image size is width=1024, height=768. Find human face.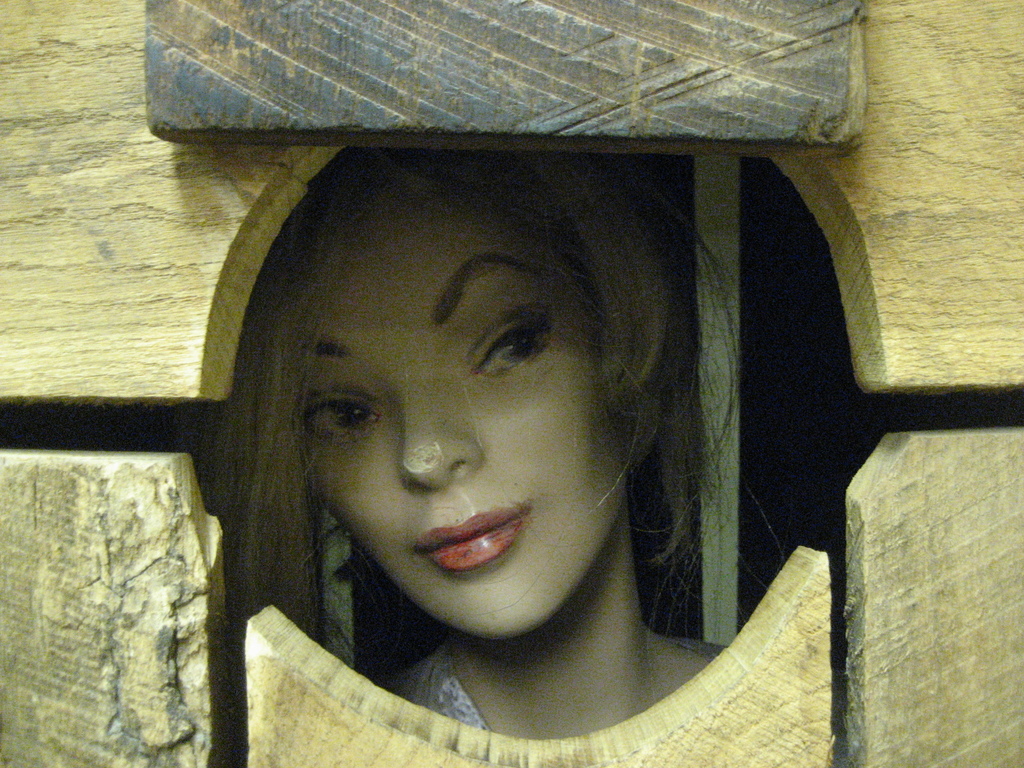
{"x1": 276, "y1": 174, "x2": 649, "y2": 652}.
